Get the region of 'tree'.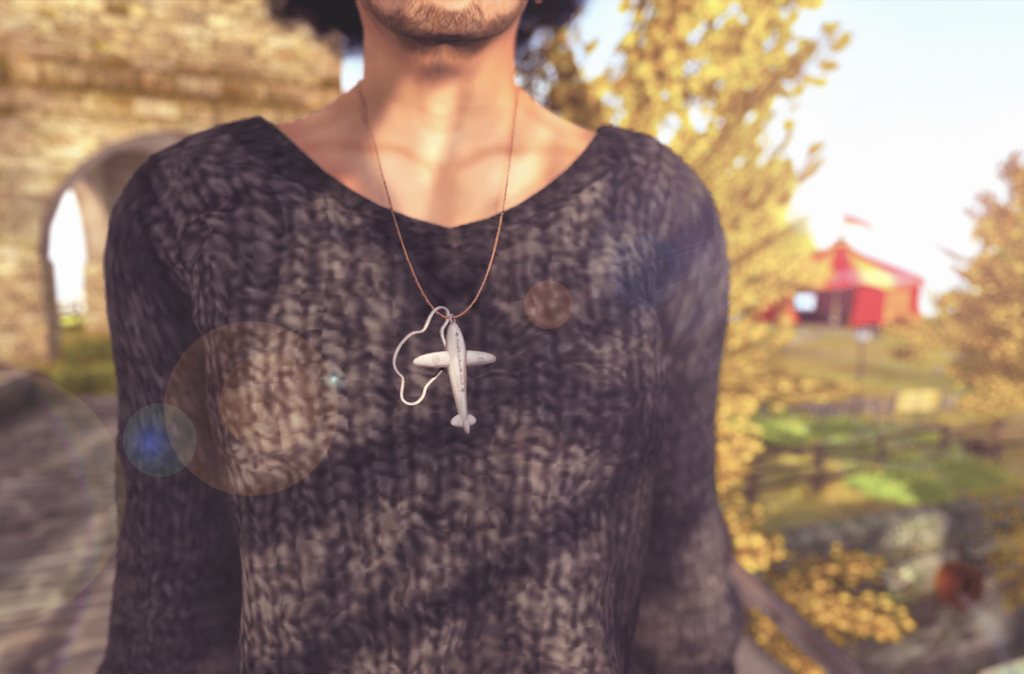
882,146,1023,387.
